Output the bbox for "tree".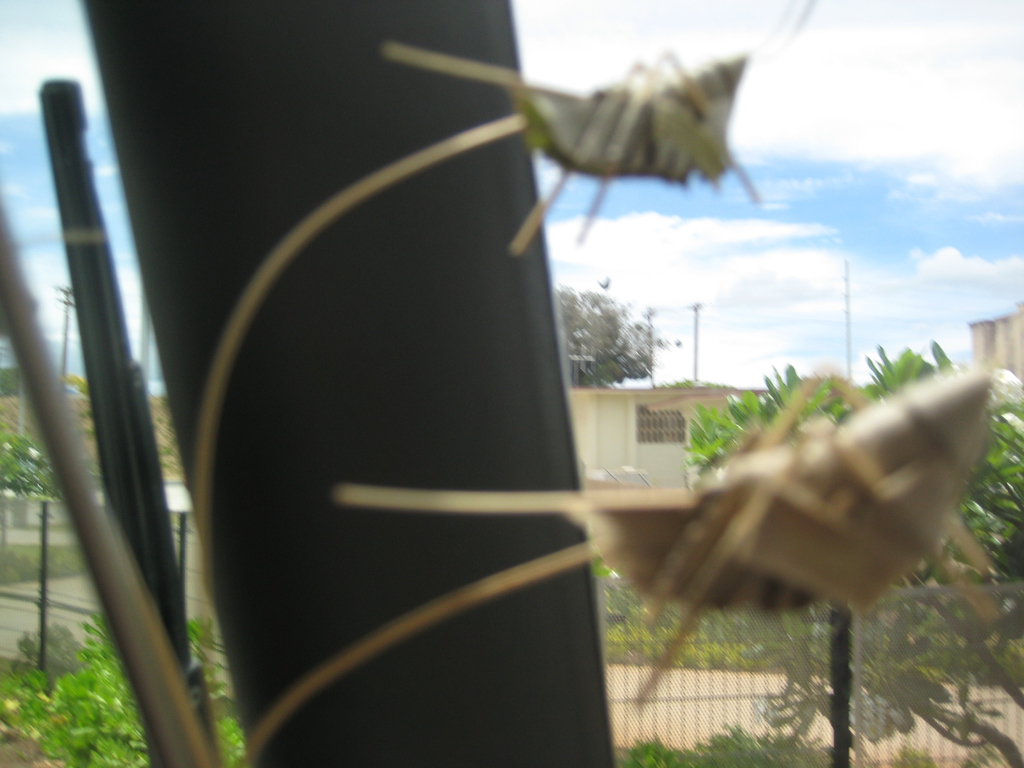
(687, 347, 1023, 767).
